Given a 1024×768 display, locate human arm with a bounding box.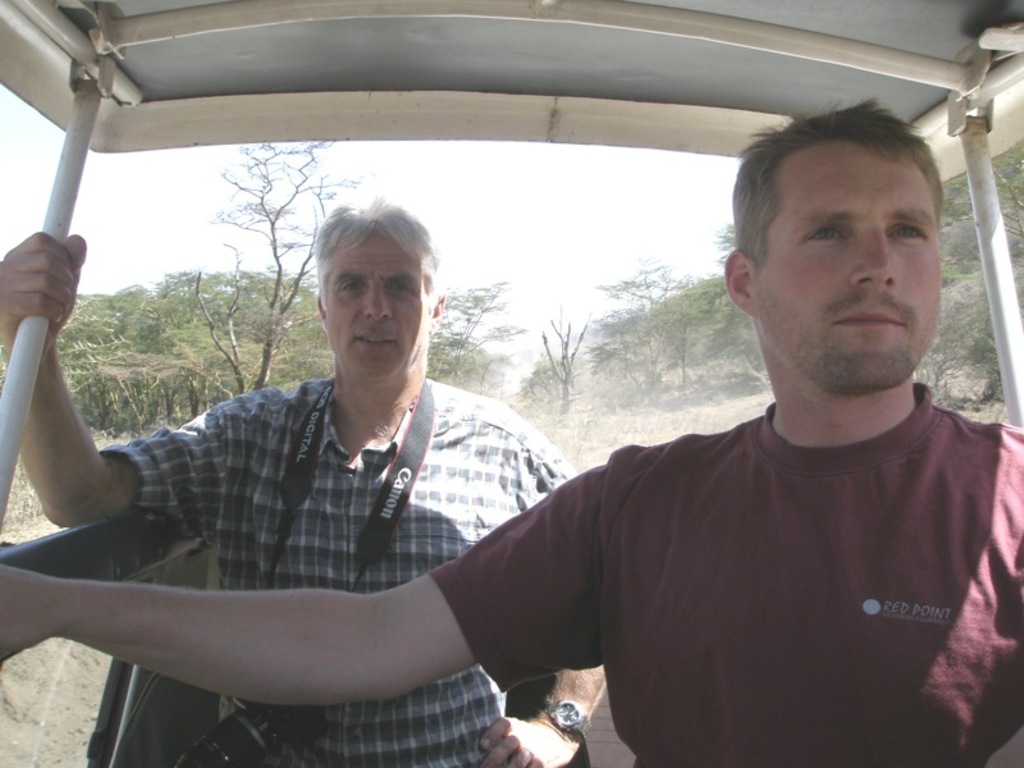
Located: bbox(0, 224, 280, 534).
